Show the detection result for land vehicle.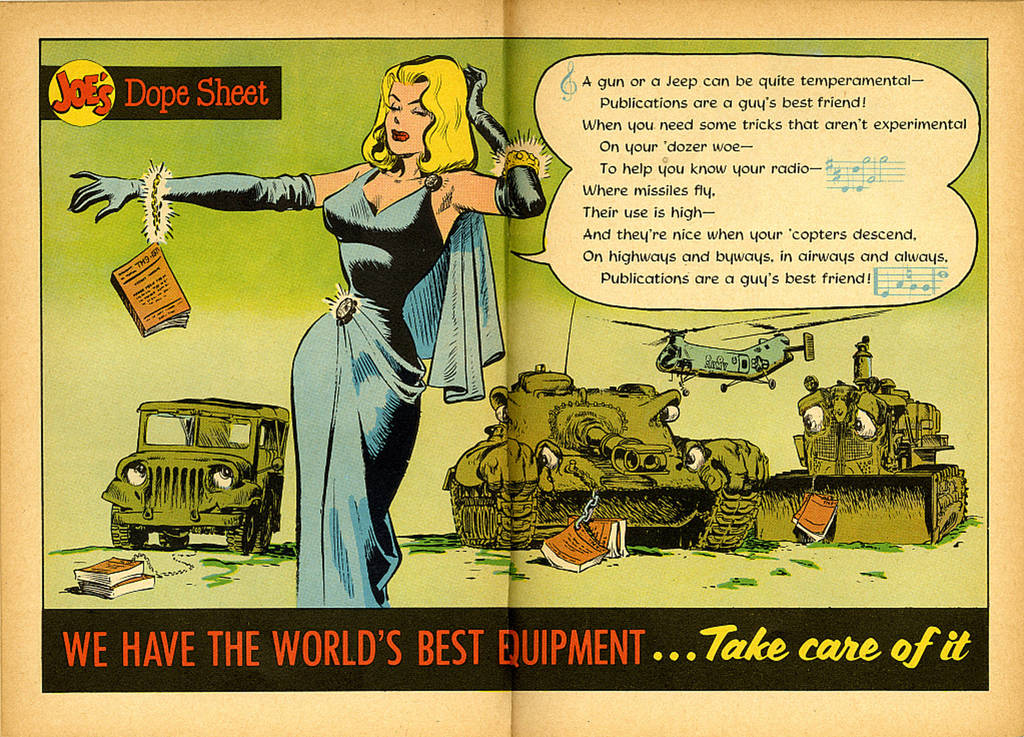
detection(104, 385, 289, 565).
